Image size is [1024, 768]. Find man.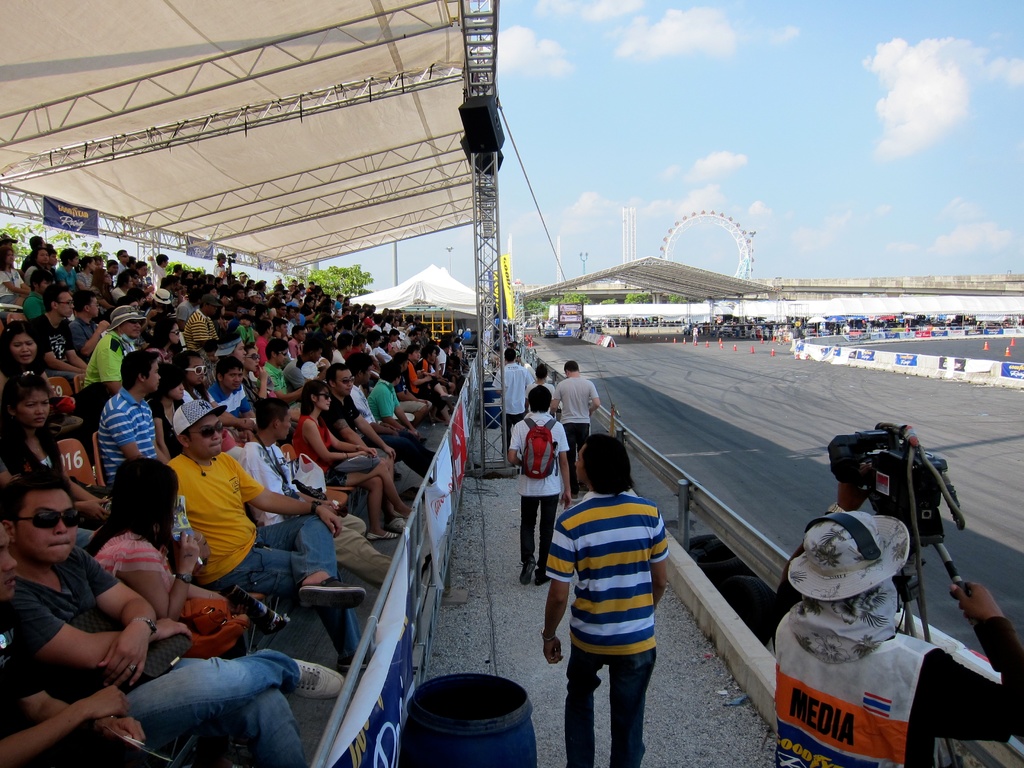
{"left": 72, "top": 287, "right": 110, "bottom": 360}.
